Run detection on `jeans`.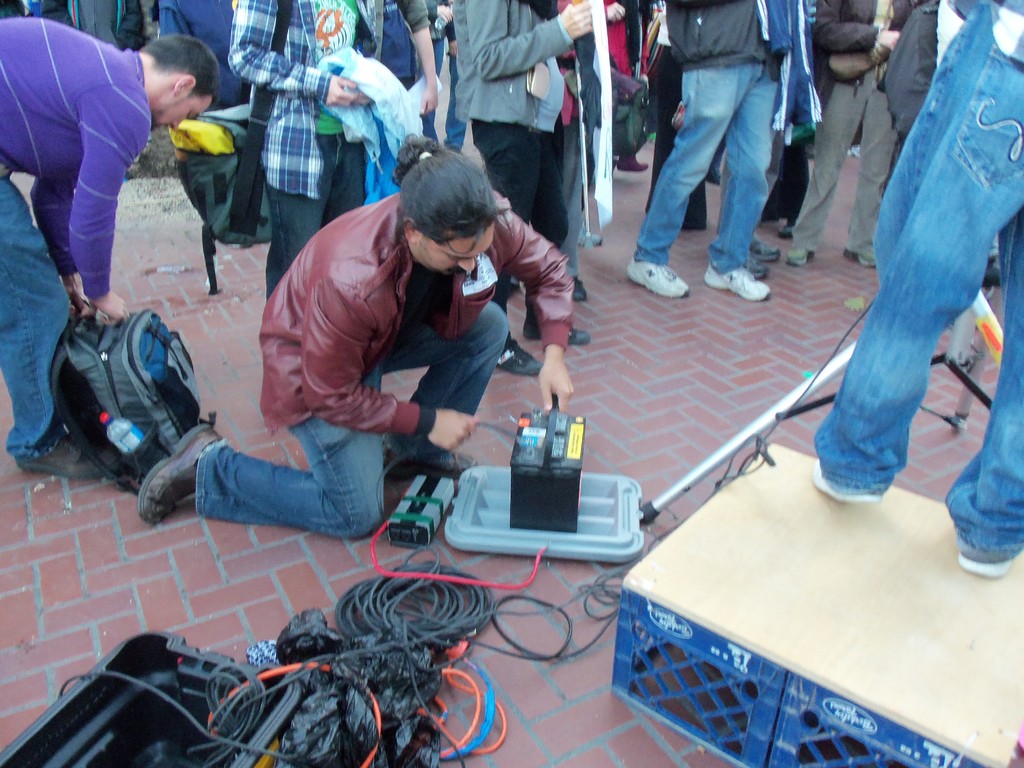
Result: x1=809 y1=0 x2=1023 y2=553.
